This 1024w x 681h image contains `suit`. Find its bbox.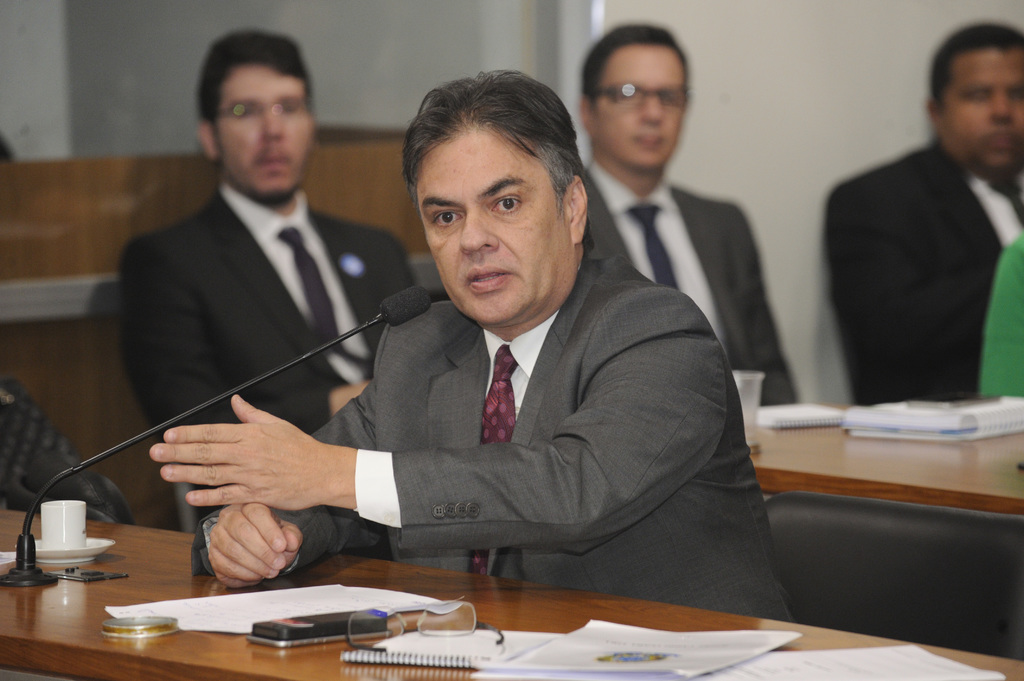
box=[819, 136, 1023, 412].
